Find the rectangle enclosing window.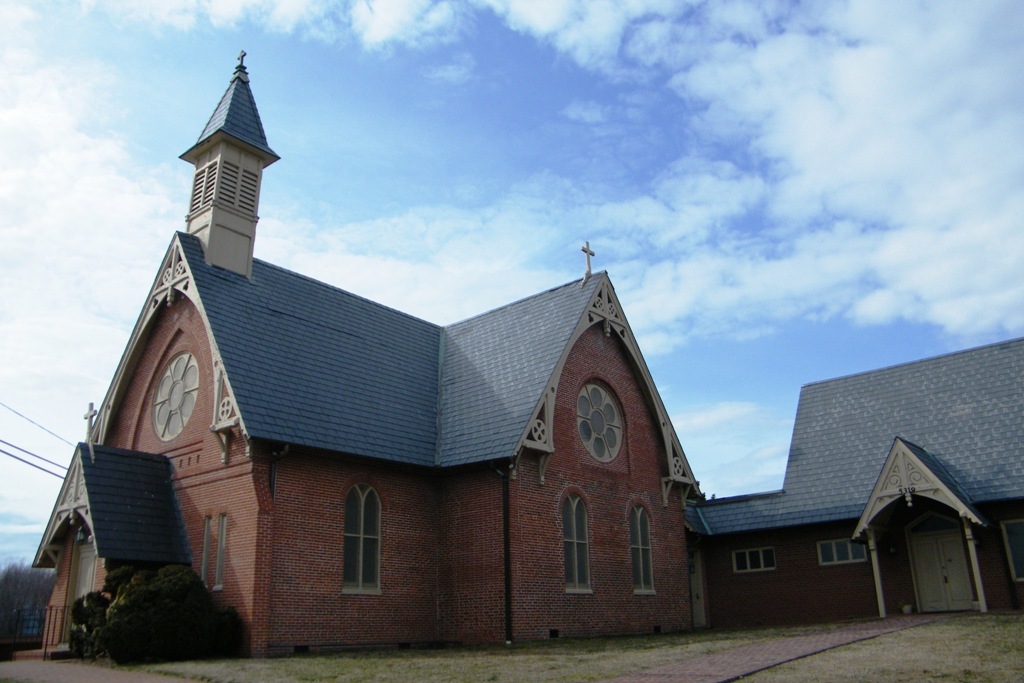
select_region(204, 513, 207, 585).
